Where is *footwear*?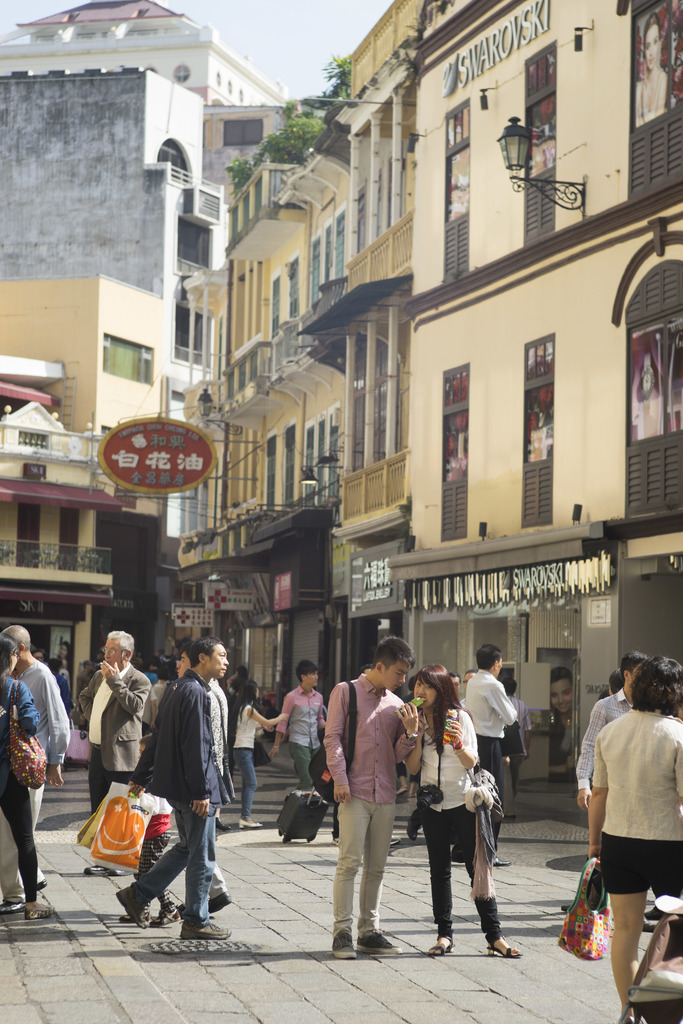
pyautogui.locateOnScreen(643, 912, 654, 931).
